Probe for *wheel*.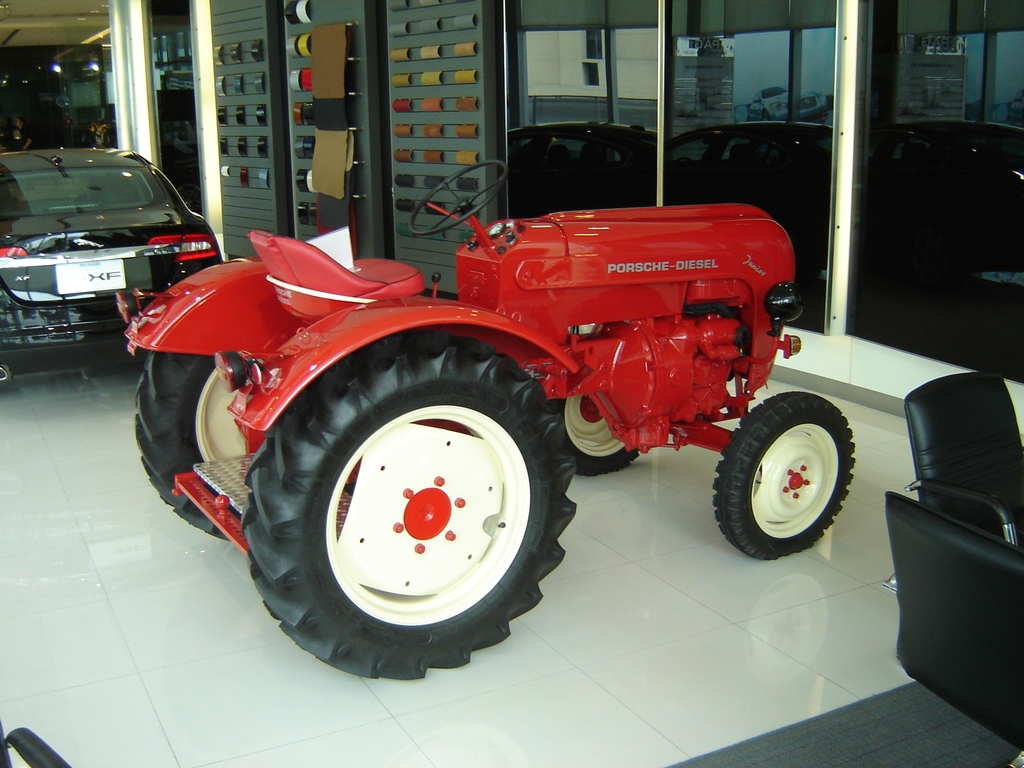
Probe result: select_region(710, 373, 859, 552).
